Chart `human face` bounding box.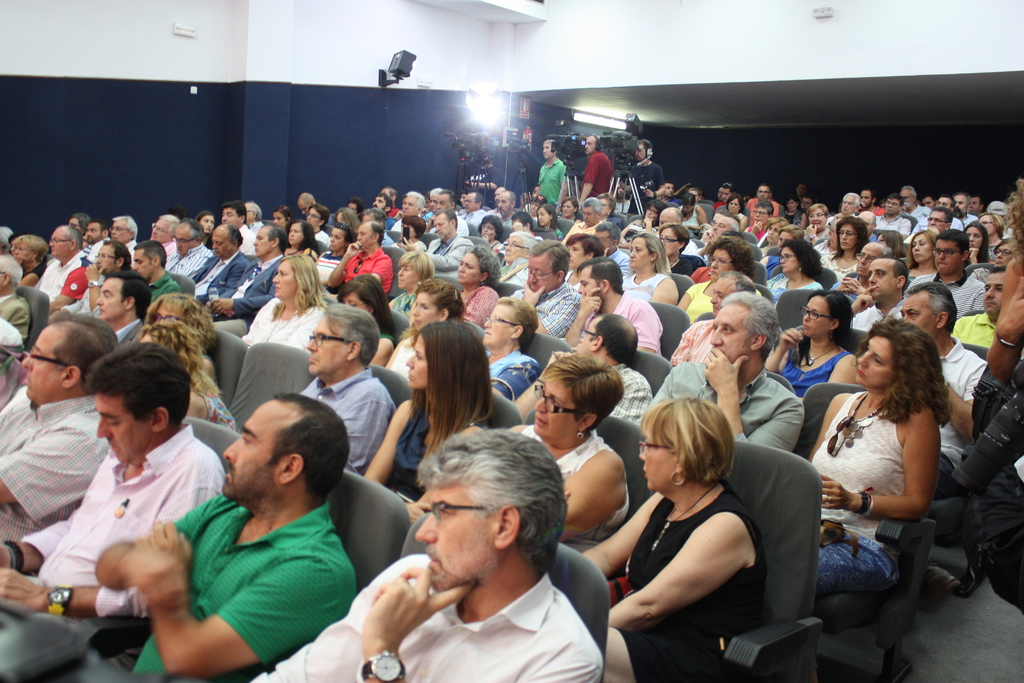
Charted: Rect(786, 201, 797, 214).
